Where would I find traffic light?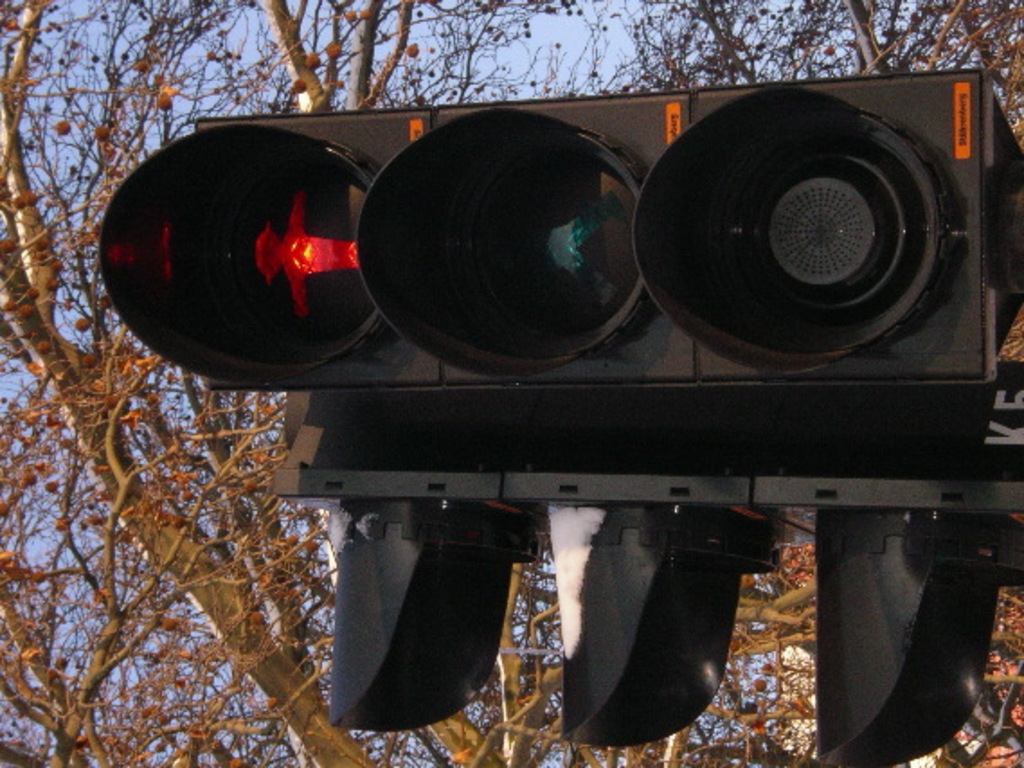
At 99 68 1022 390.
